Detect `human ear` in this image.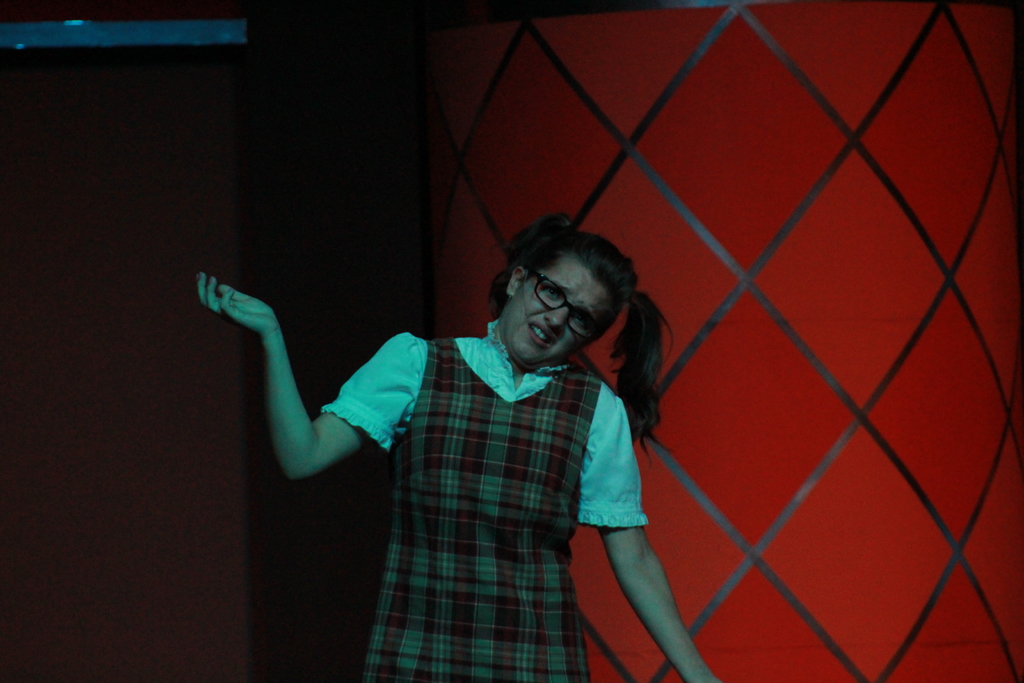
Detection: 506 268 525 291.
